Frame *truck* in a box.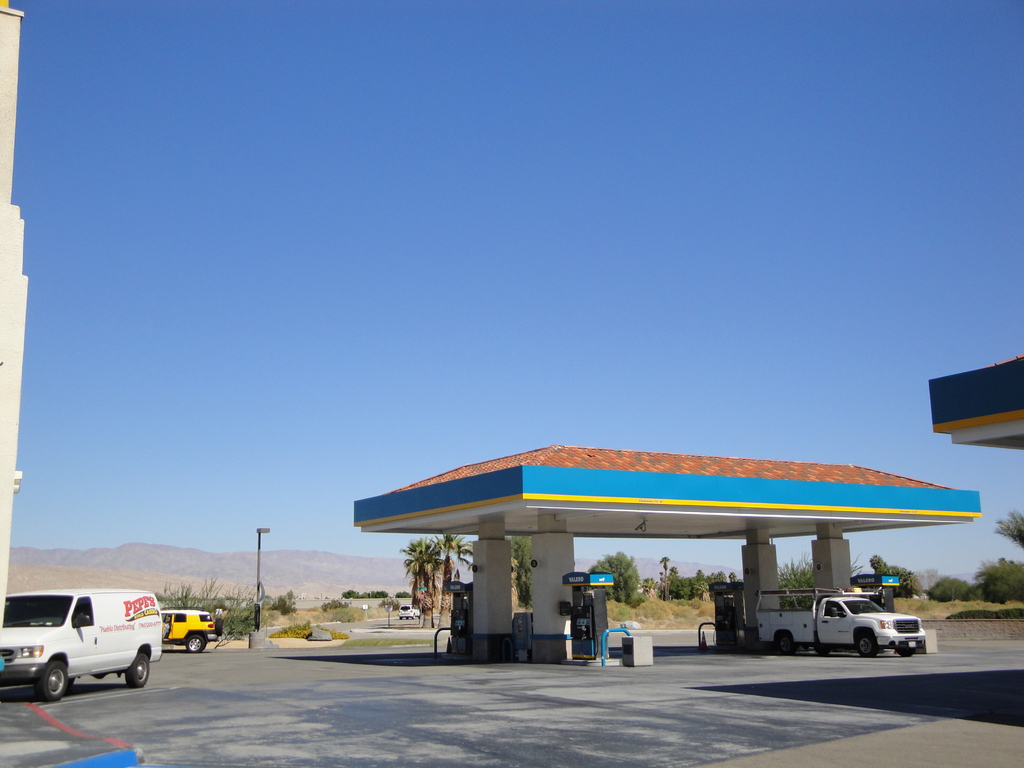
<region>6, 595, 163, 709</region>.
